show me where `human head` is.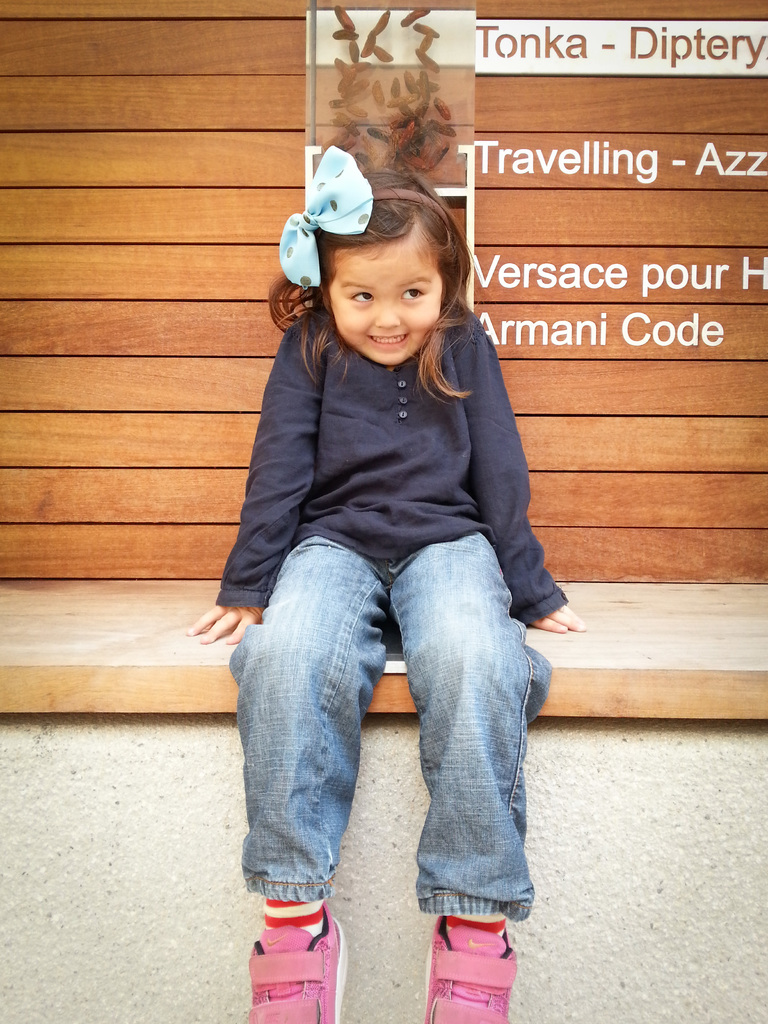
`human head` is at l=312, t=186, r=475, b=345.
